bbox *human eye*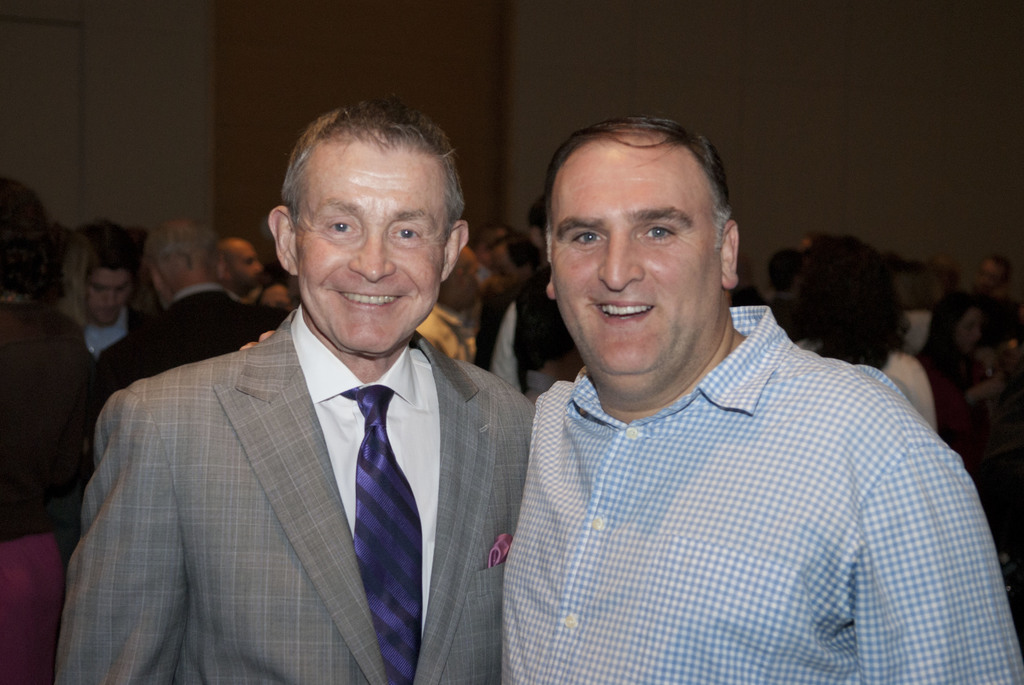
crop(116, 284, 129, 295)
